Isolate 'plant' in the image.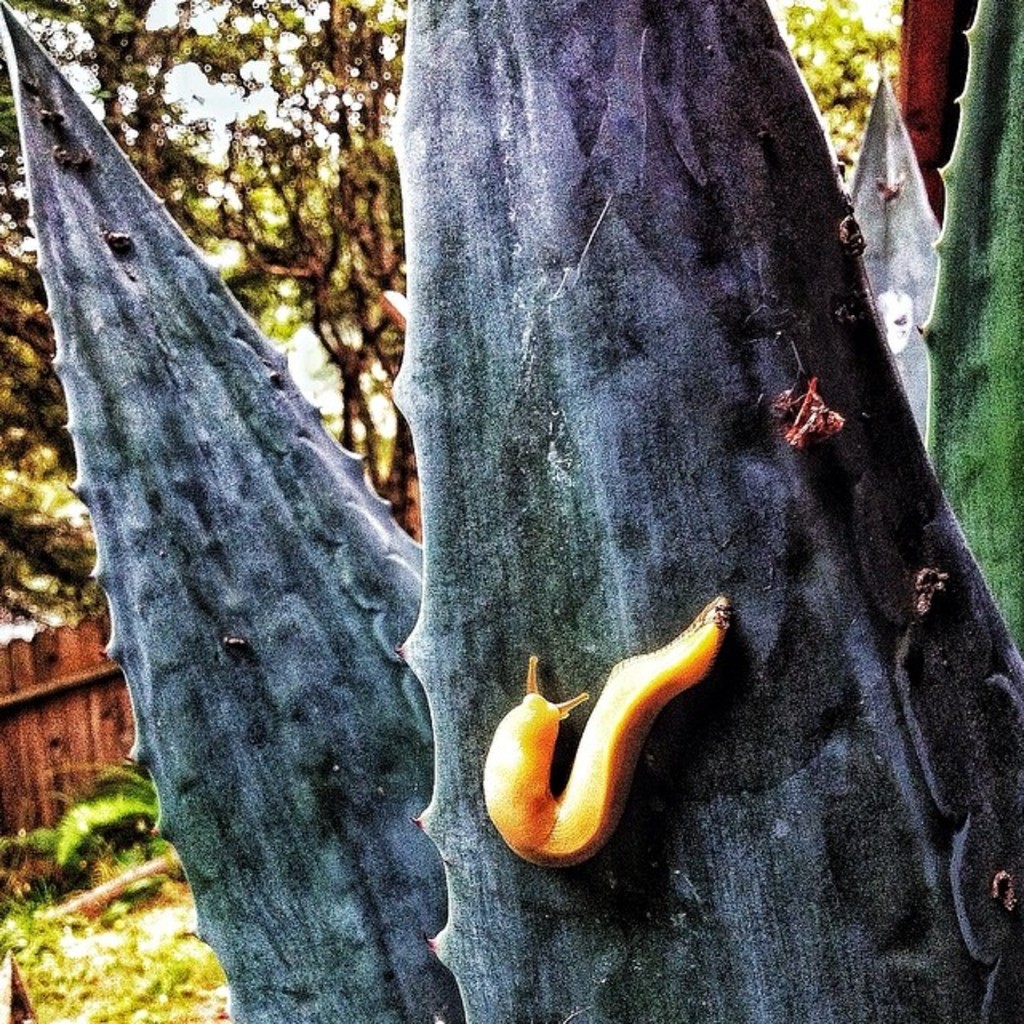
Isolated region: <bbox>0, 755, 187, 878</bbox>.
